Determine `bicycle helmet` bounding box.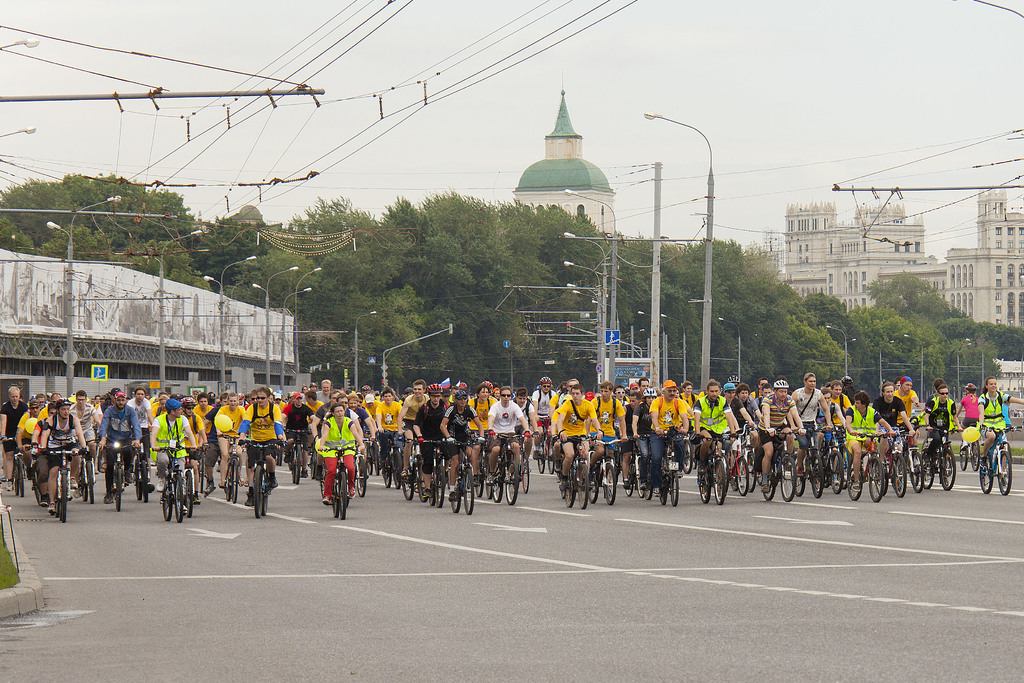
Determined: x1=362, y1=385, x2=368, y2=392.
